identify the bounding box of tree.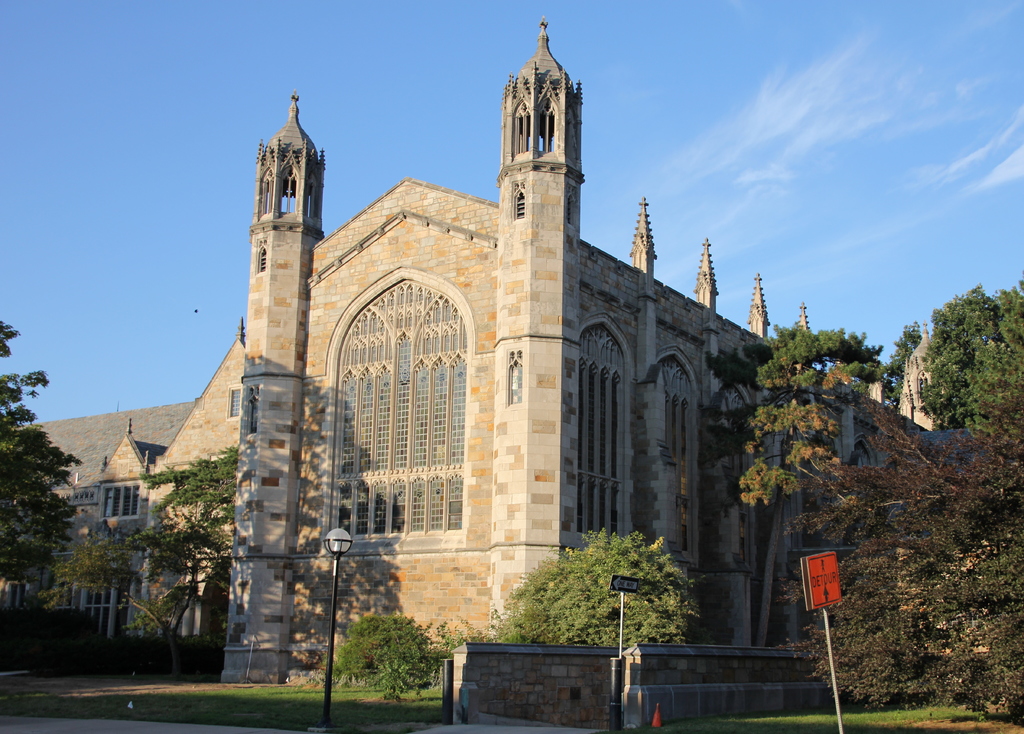
917, 281, 1020, 430.
